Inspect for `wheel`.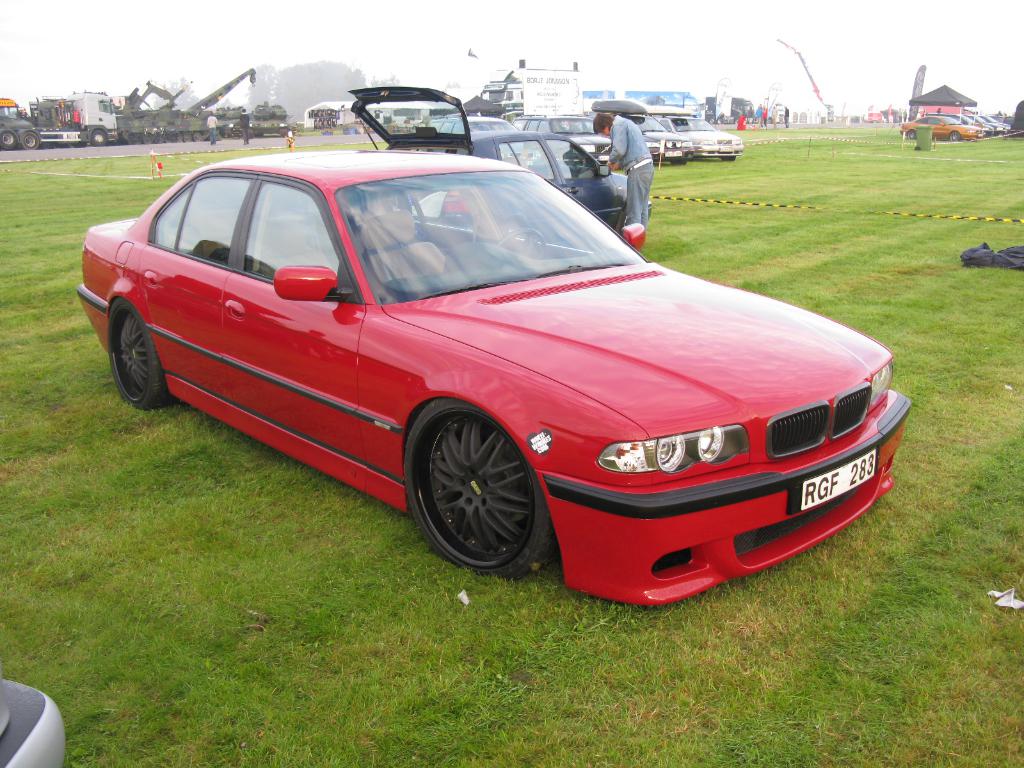
Inspection: bbox=[720, 156, 736, 161].
